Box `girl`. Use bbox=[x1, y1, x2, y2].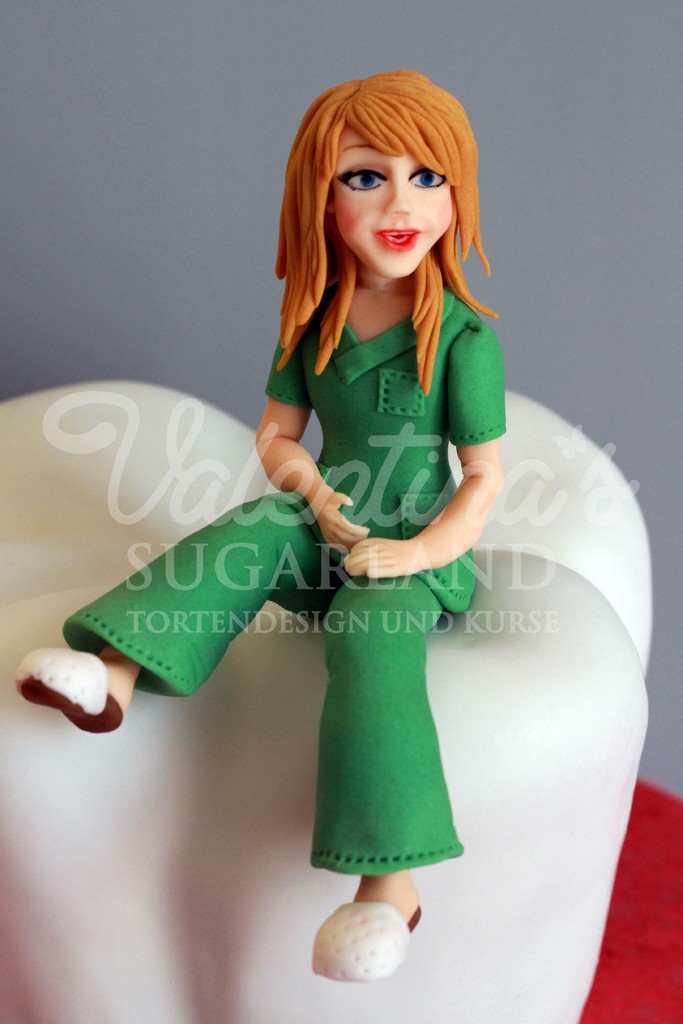
bbox=[13, 67, 506, 980].
